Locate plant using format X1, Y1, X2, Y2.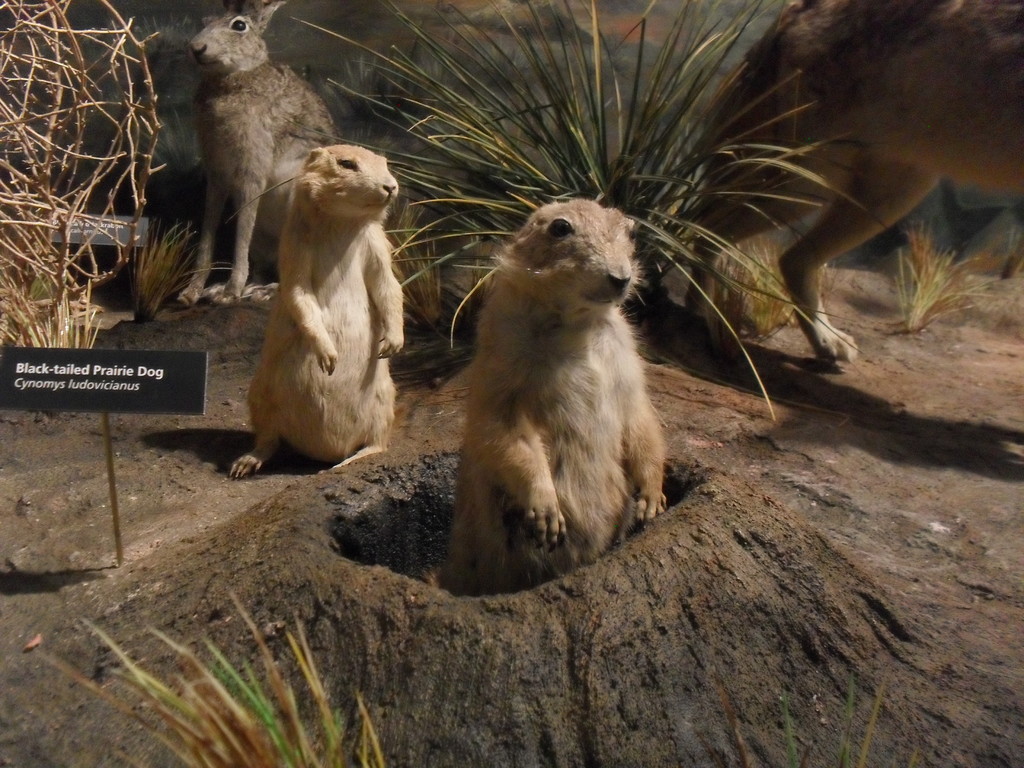
323, 114, 417, 182.
